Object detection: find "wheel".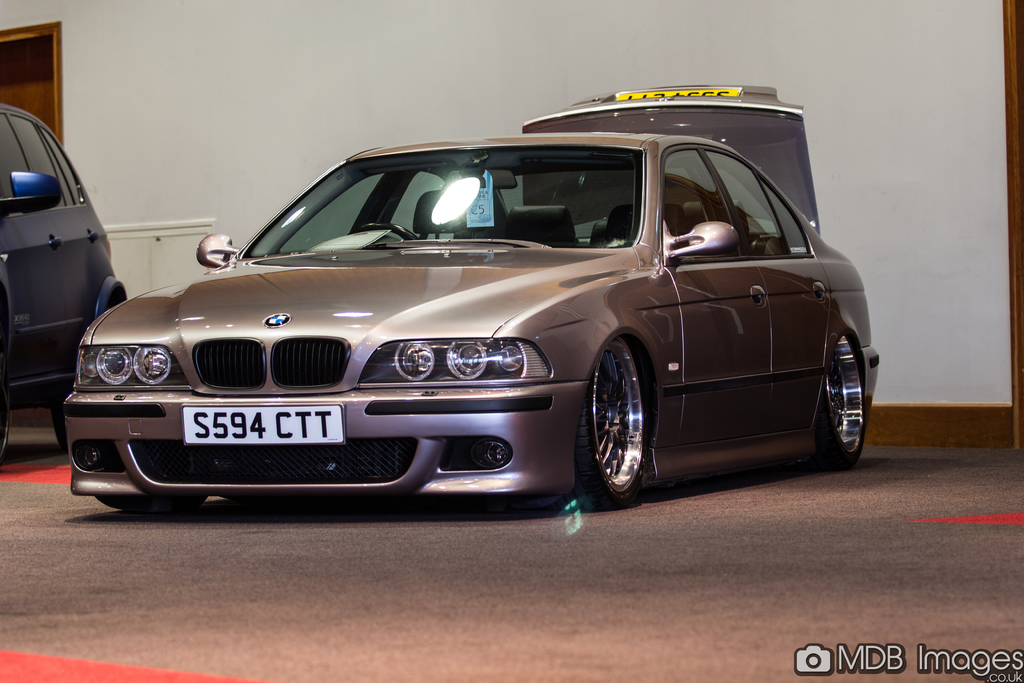
pyautogui.locateOnScreen(50, 408, 64, 452).
